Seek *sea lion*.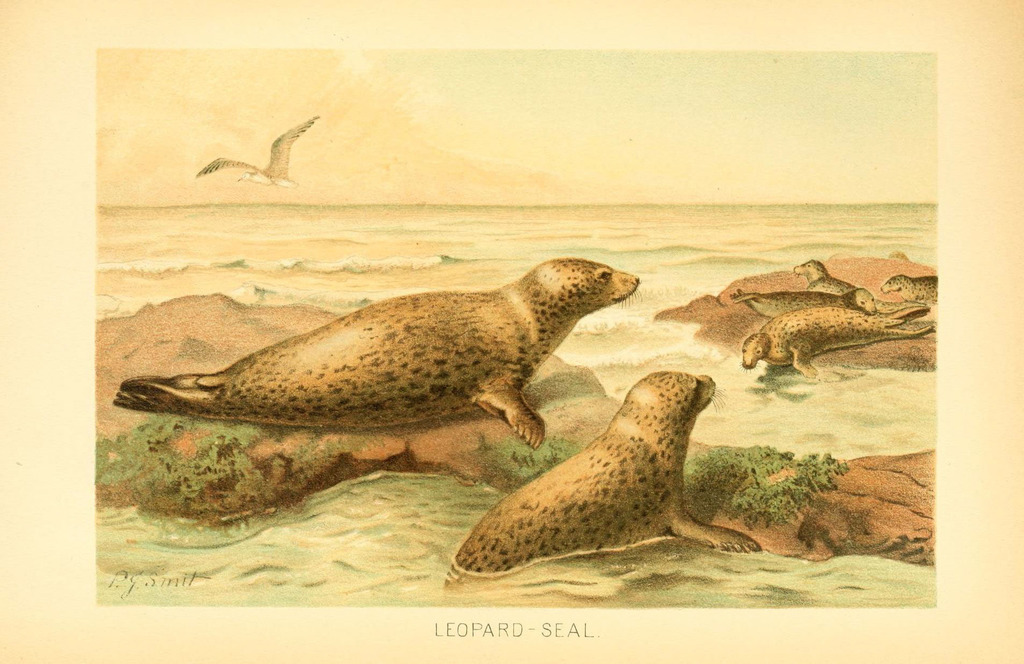
x1=440 y1=369 x2=758 y2=589.
